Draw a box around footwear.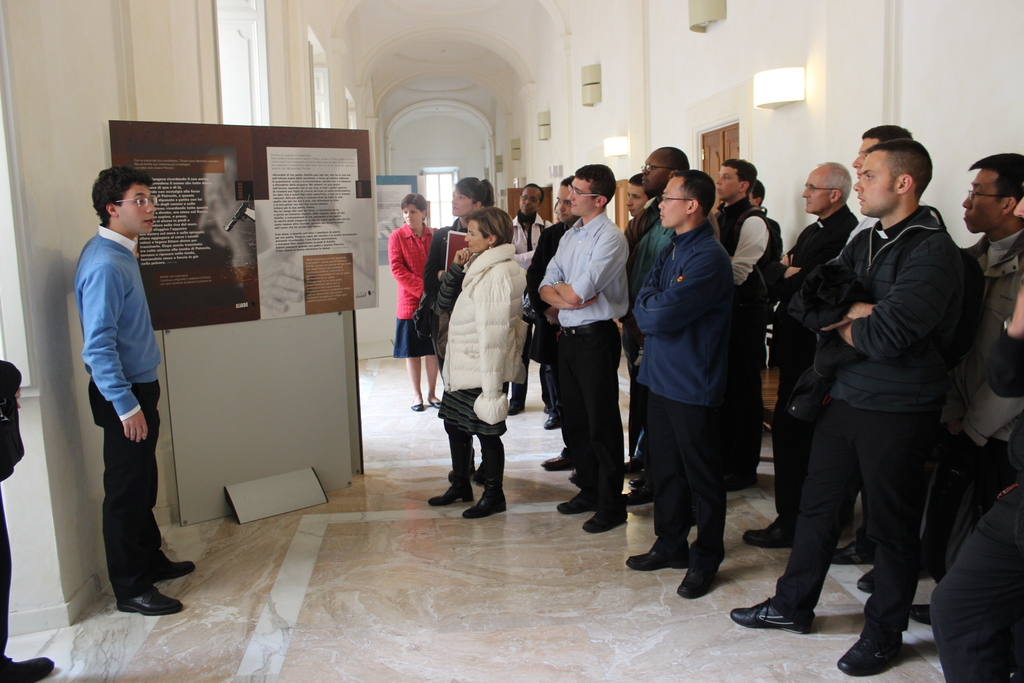
select_region(621, 462, 643, 473).
